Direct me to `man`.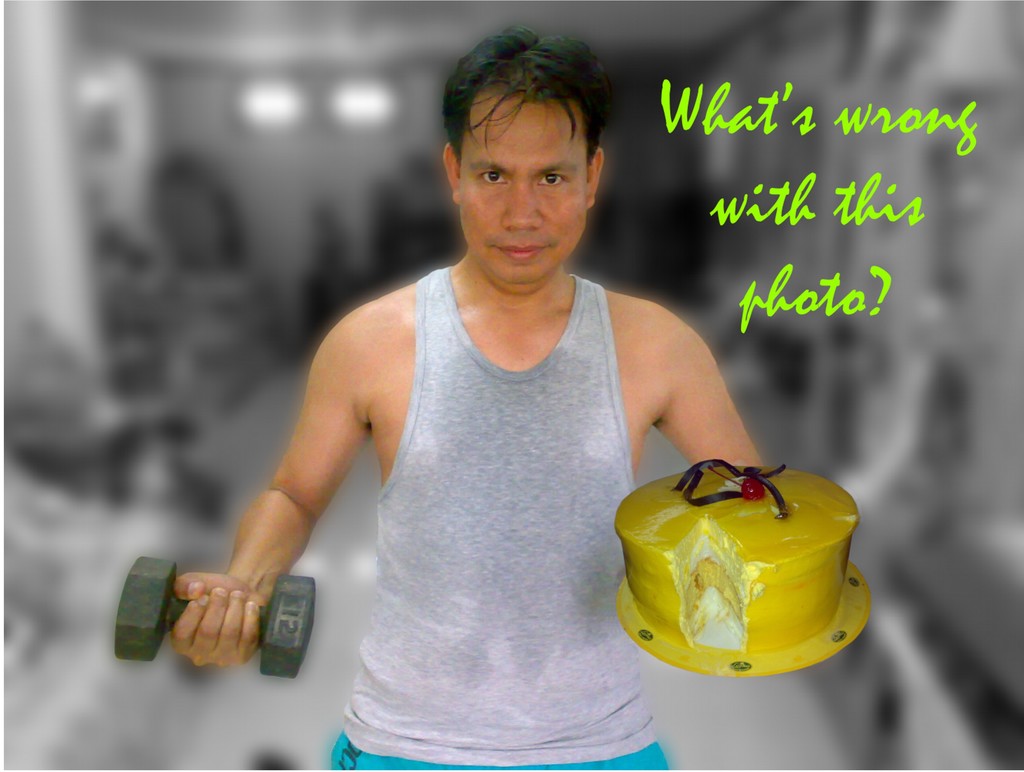
Direction: bbox(167, 24, 763, 771).
